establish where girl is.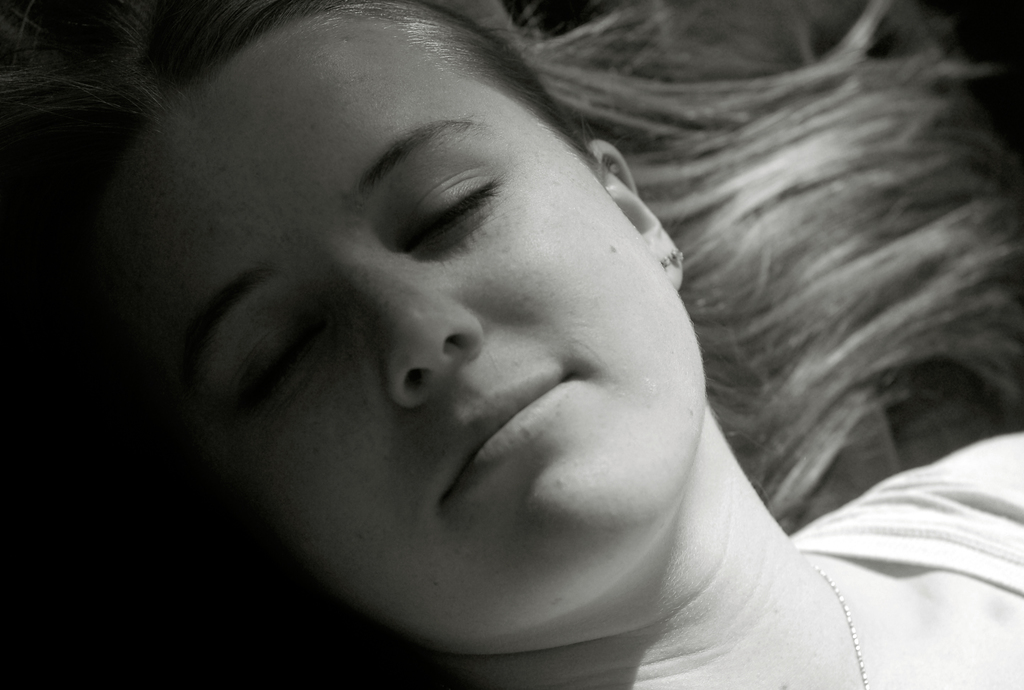
Established at <box>5,0,1023,689</box>.
